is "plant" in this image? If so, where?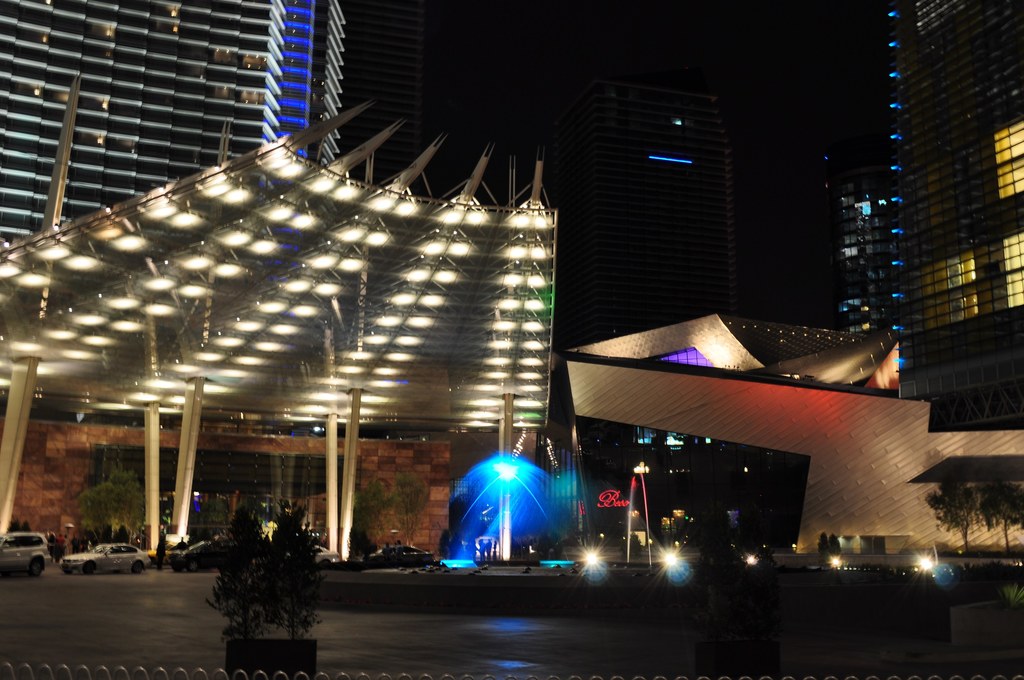
Yes, at locate(266, 500, 332, 664).
